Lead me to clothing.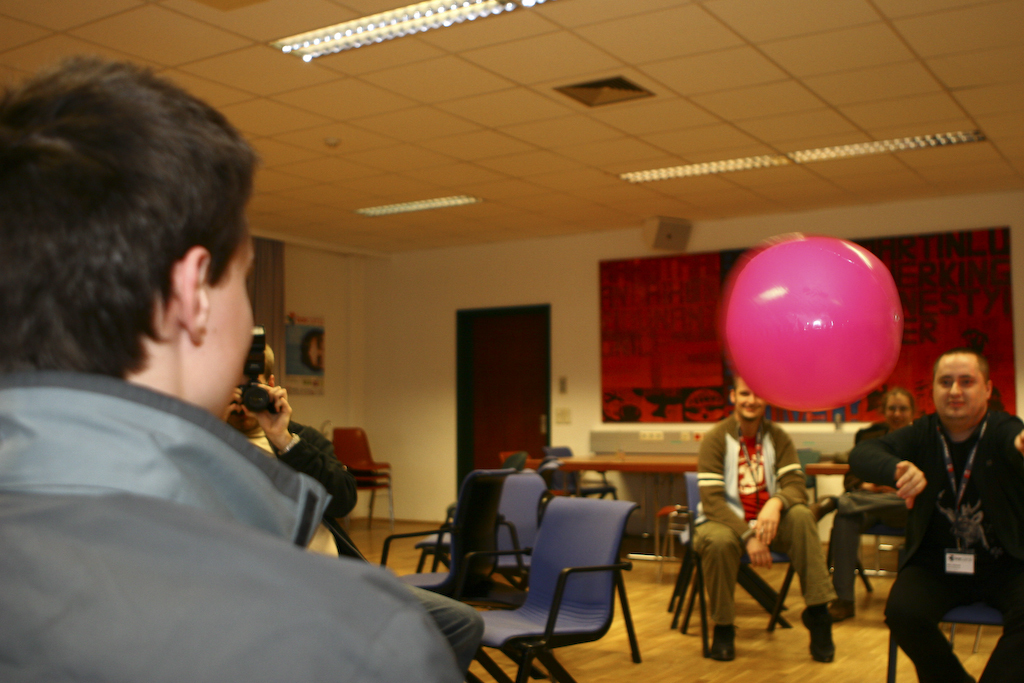
Lead to locate(0, 373, 466, 682).
